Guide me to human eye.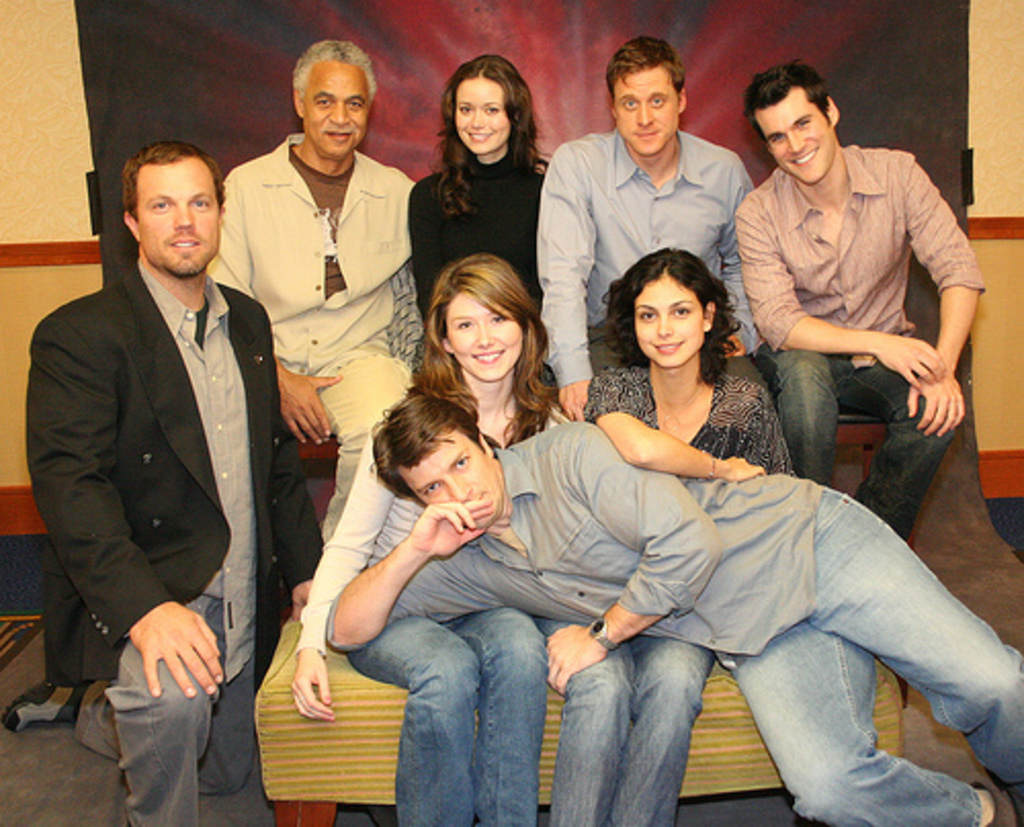
Guidance: detection(487, 106, 498, 115).
